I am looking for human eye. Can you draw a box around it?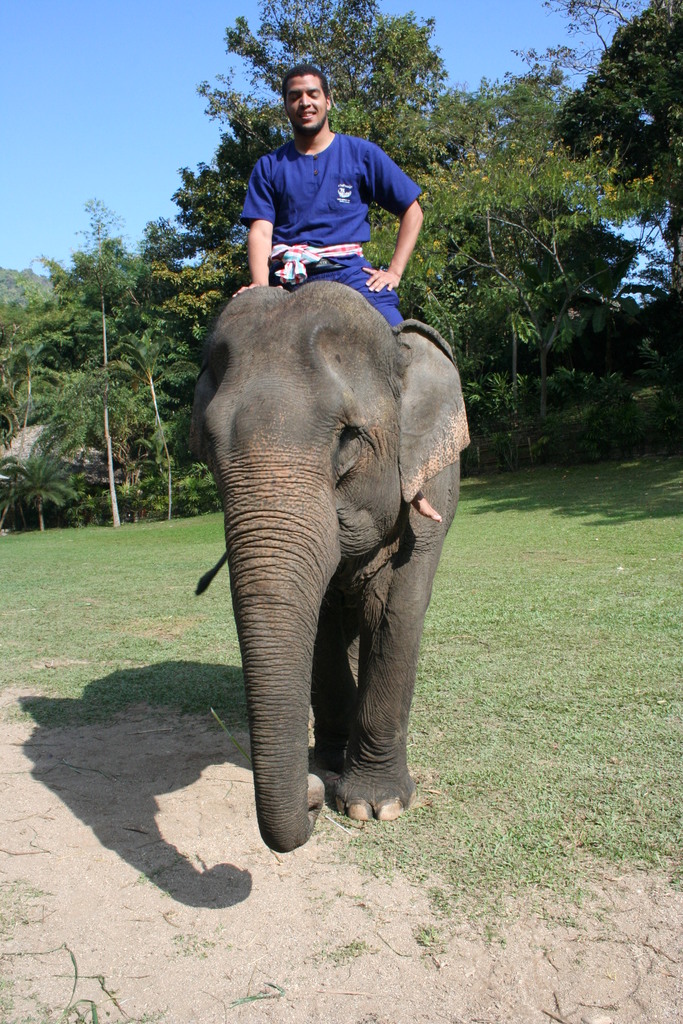
Sure, the bounding box is (left=286, top=96, right=297, bottom=105).
